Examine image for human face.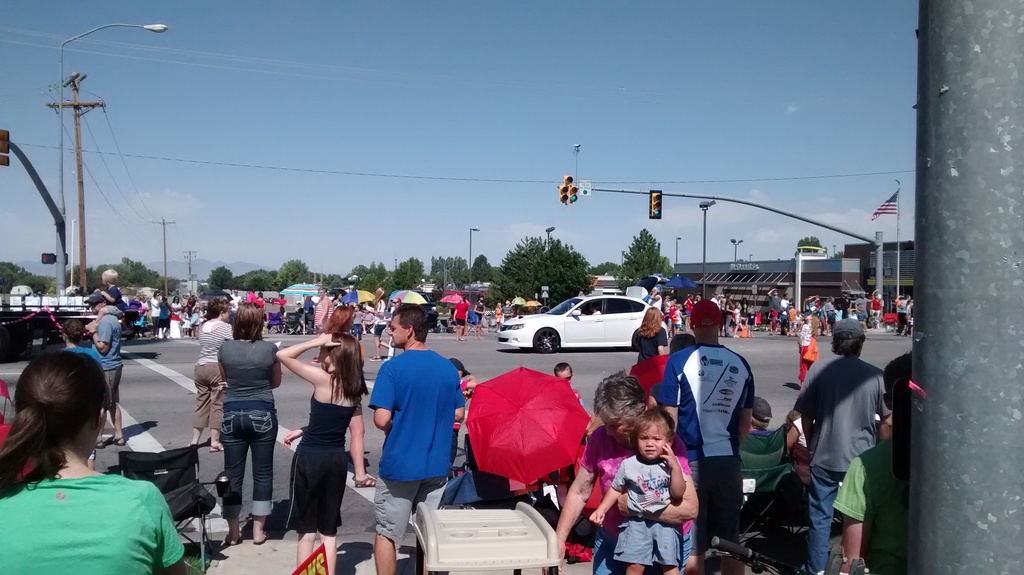
Examination result: <region>88, 305, 98, 313</region>.
